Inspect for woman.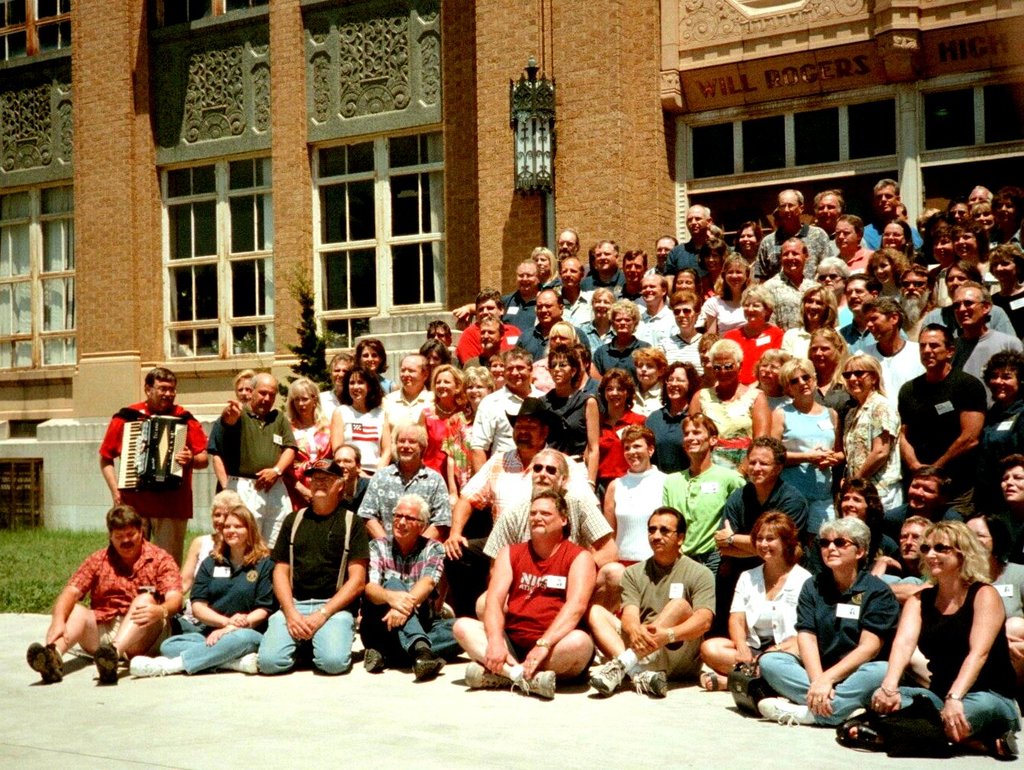
Inspection: [691, 337, 772, 481].
